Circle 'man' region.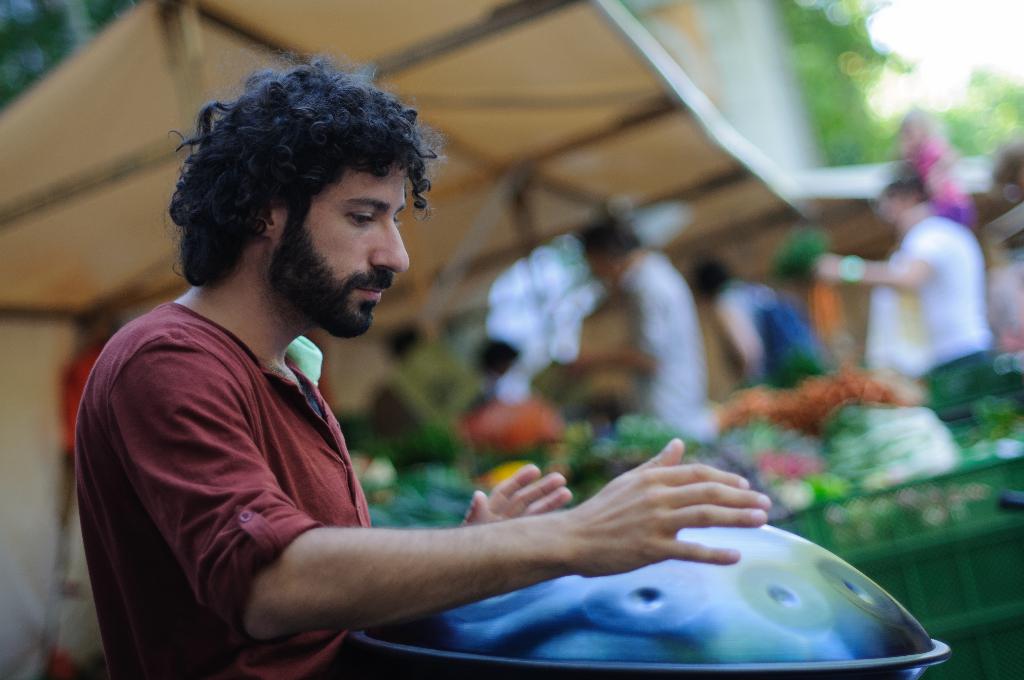
Region: <bbox>815, 162, 991, 385</bbox>.
